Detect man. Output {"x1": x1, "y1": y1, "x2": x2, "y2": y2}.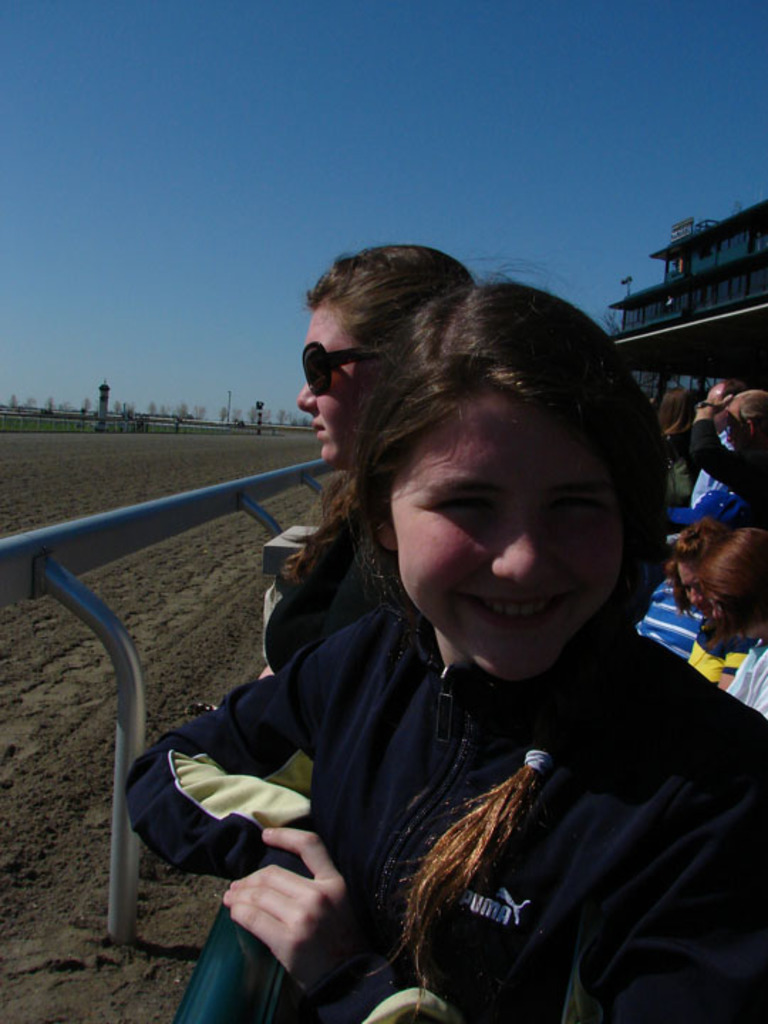
{"x1": 686, "y1": 381, "x2": 767, "y2": 530}.
